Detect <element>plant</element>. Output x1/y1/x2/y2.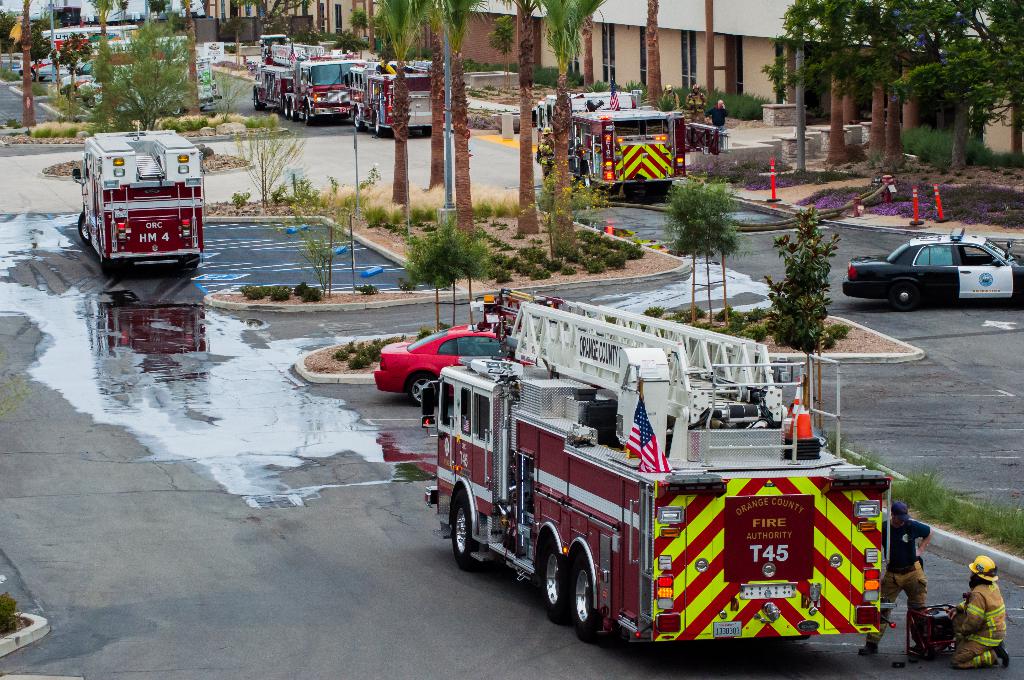
382/334/405/342.
